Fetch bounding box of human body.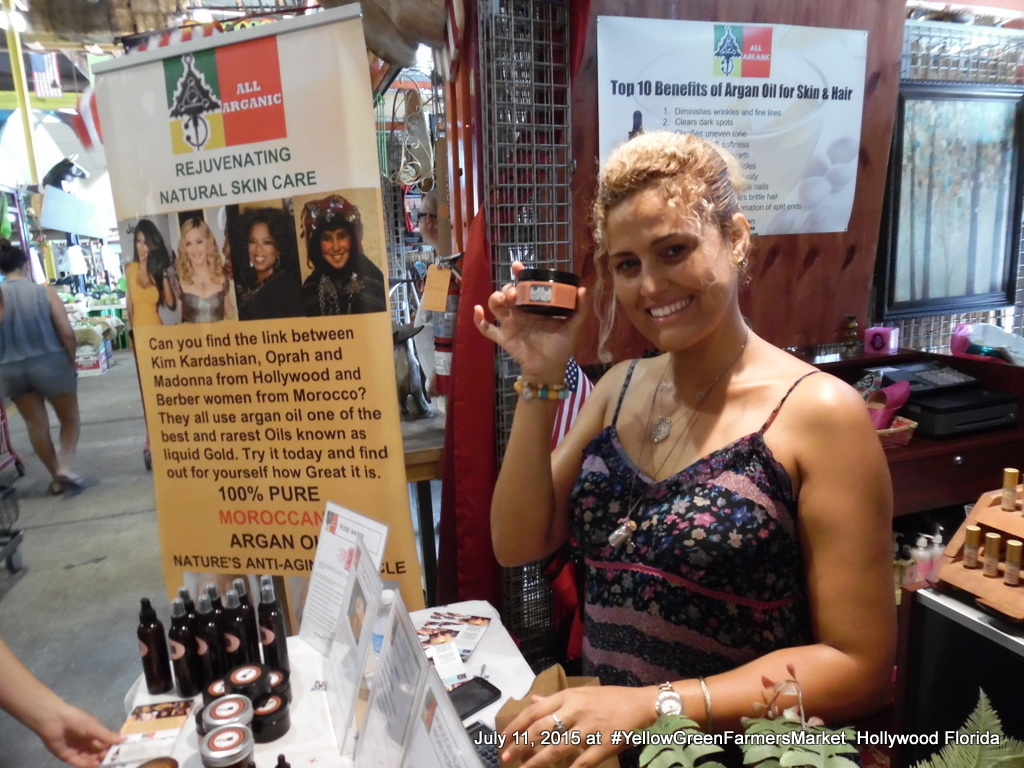
Bbox: BBox(179, 263, 237, 319).
